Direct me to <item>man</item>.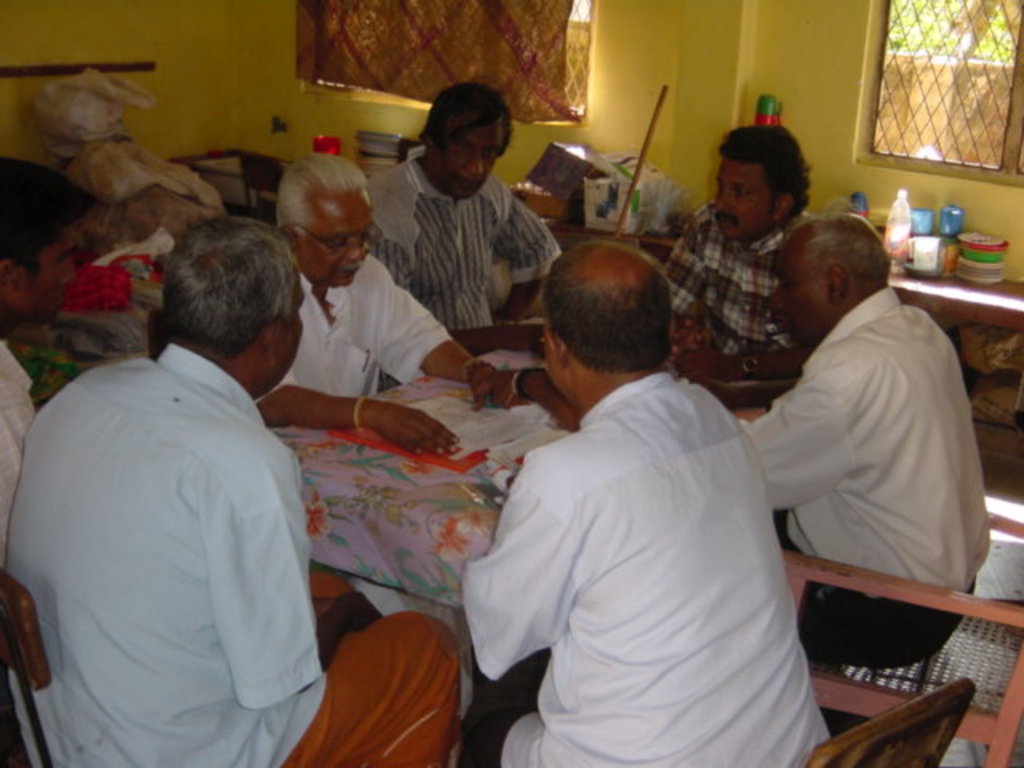
Direction: 368/83/563/339.
